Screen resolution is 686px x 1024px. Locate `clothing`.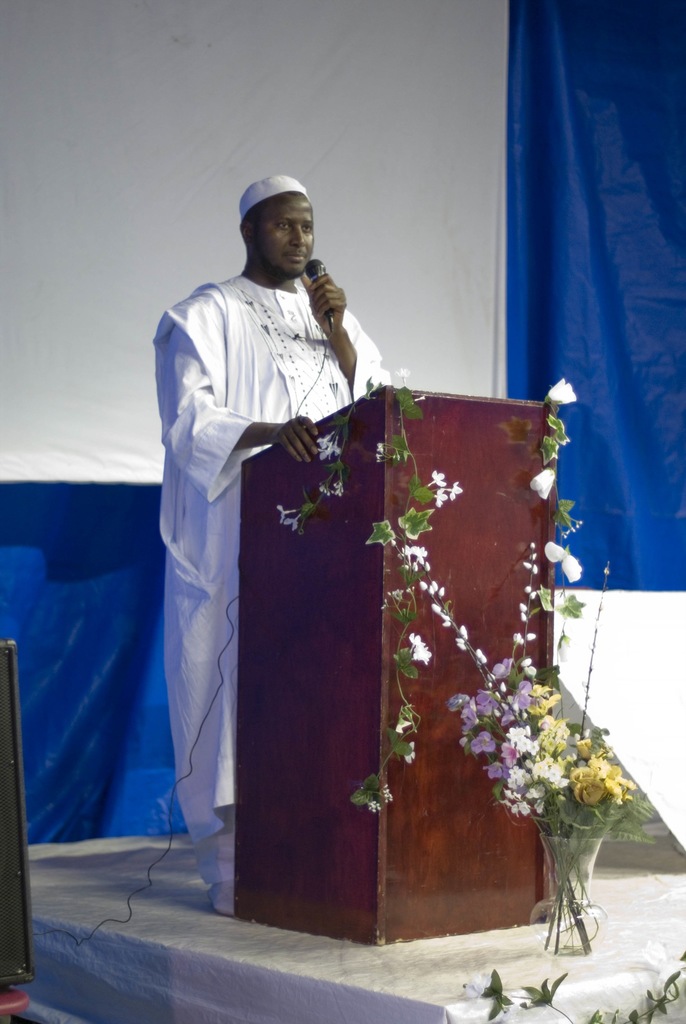
(169, 250, 449, 878).
